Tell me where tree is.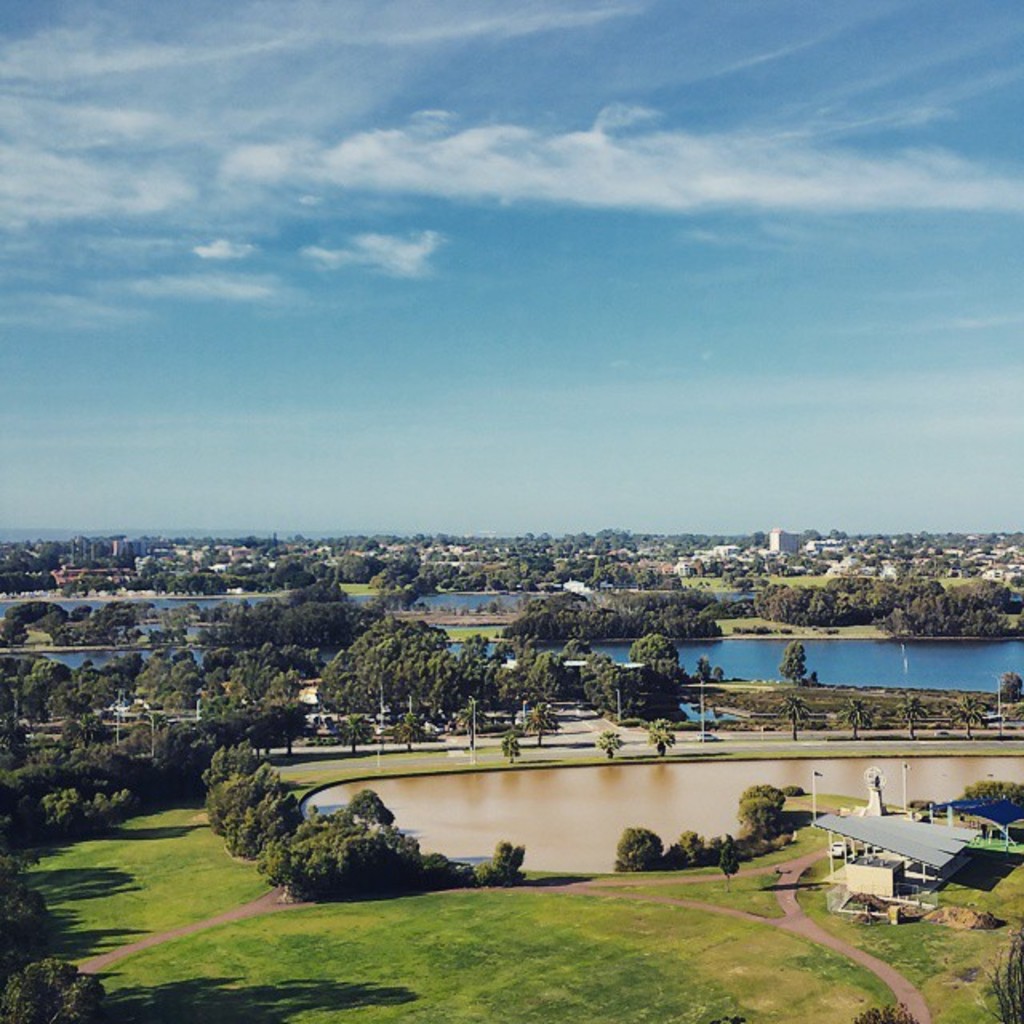
tree is at bbox=[334, 714, 376, 762].
